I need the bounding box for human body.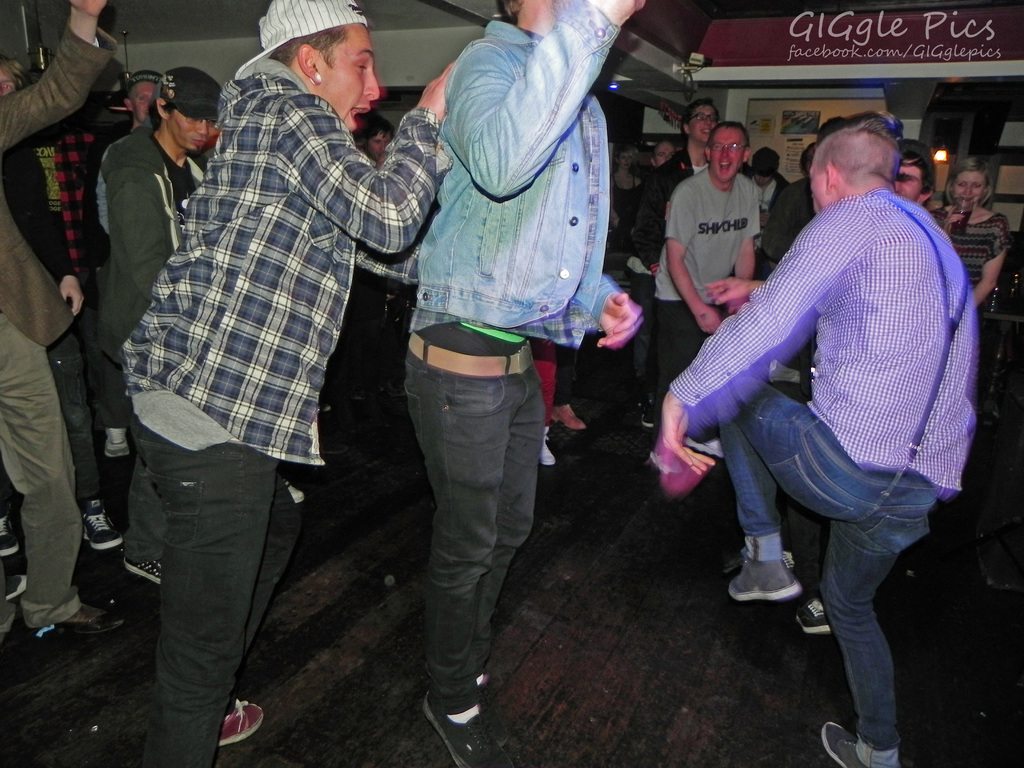
Here it is: (694,90,973,732).
